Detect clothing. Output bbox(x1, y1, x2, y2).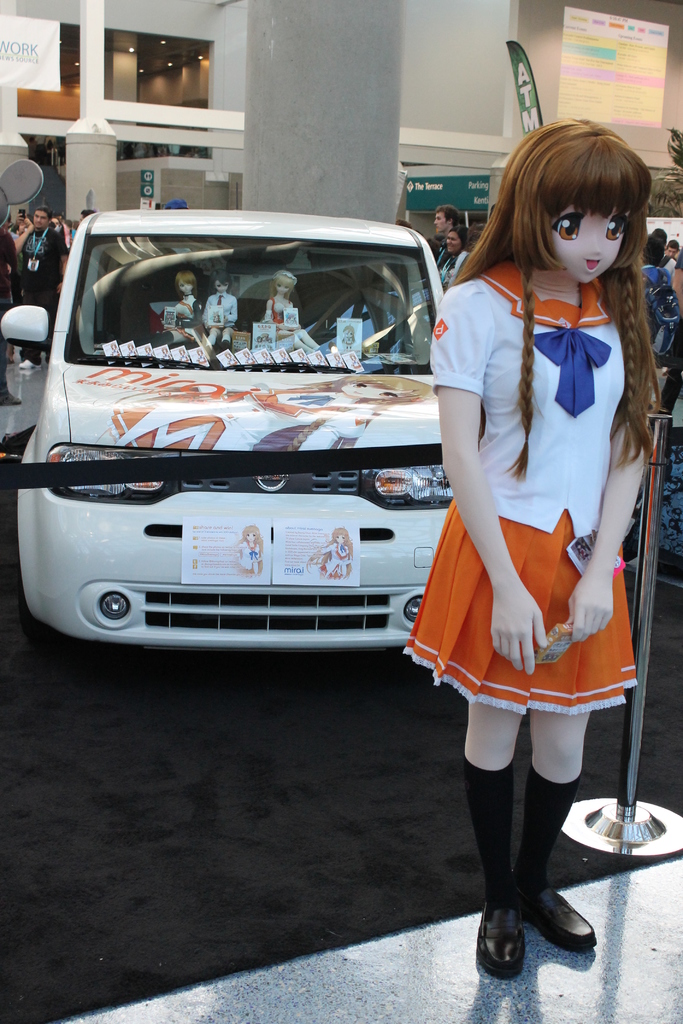
bbox(387, 264, 655, 719).
